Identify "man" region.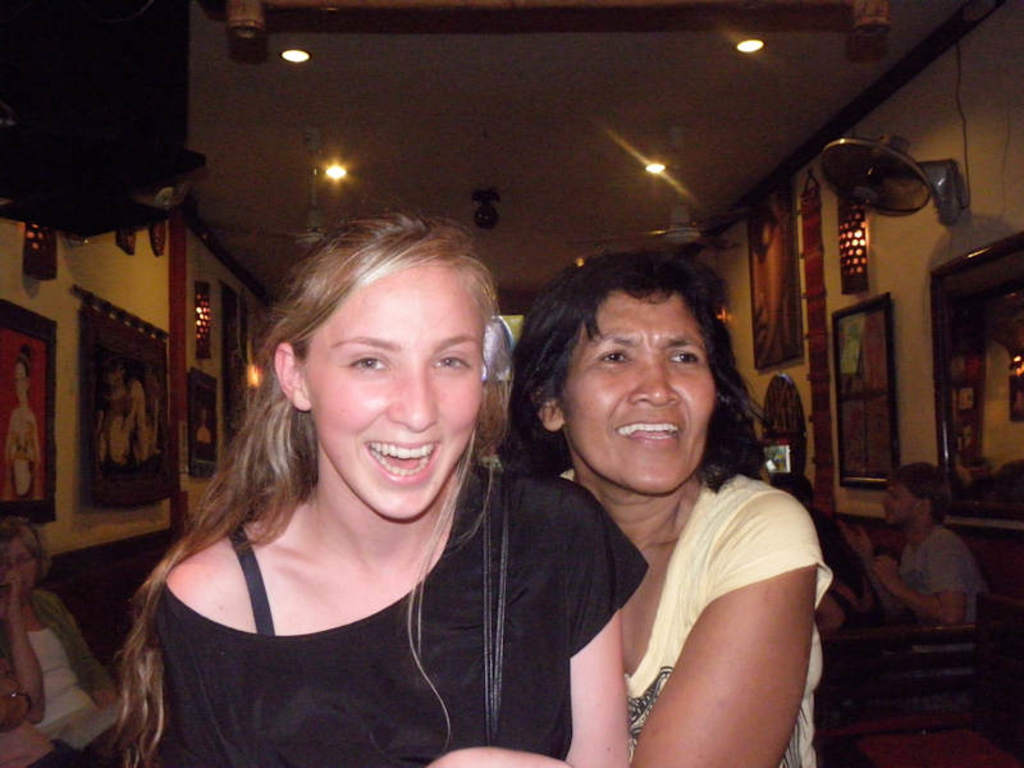
Region: {"x1": 865, "y1": 475, "x2": 996, "y2": 657}.
